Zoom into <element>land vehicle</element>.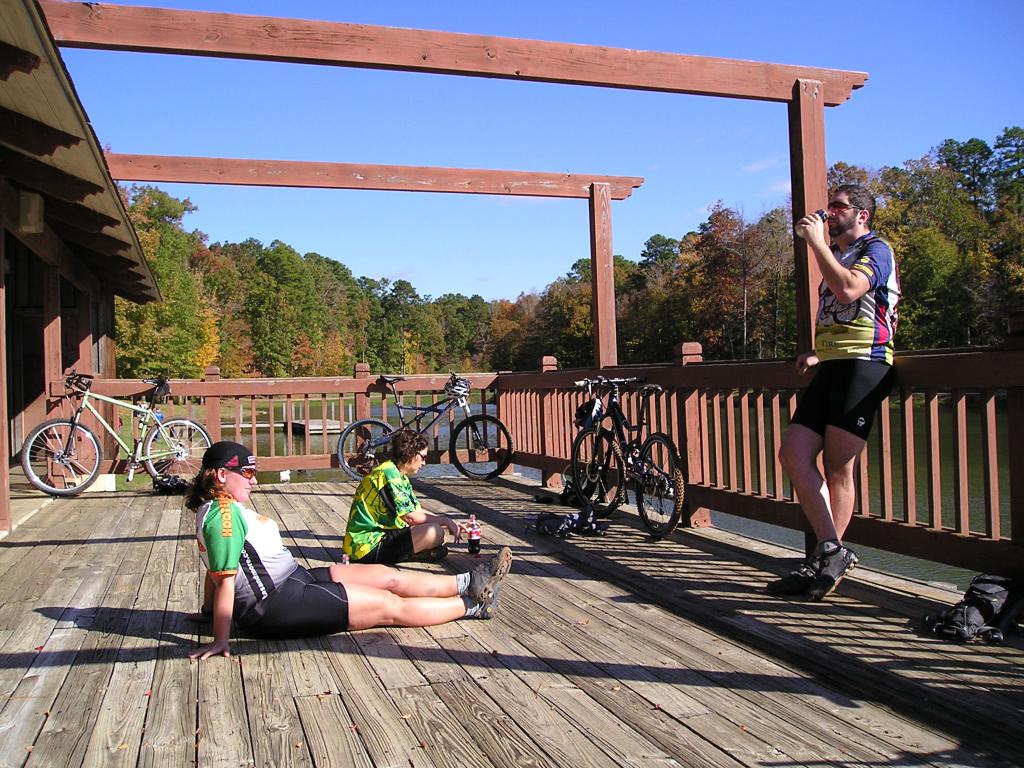
Zoom target: x1=568 y1=373 x2=684 y2=534.
